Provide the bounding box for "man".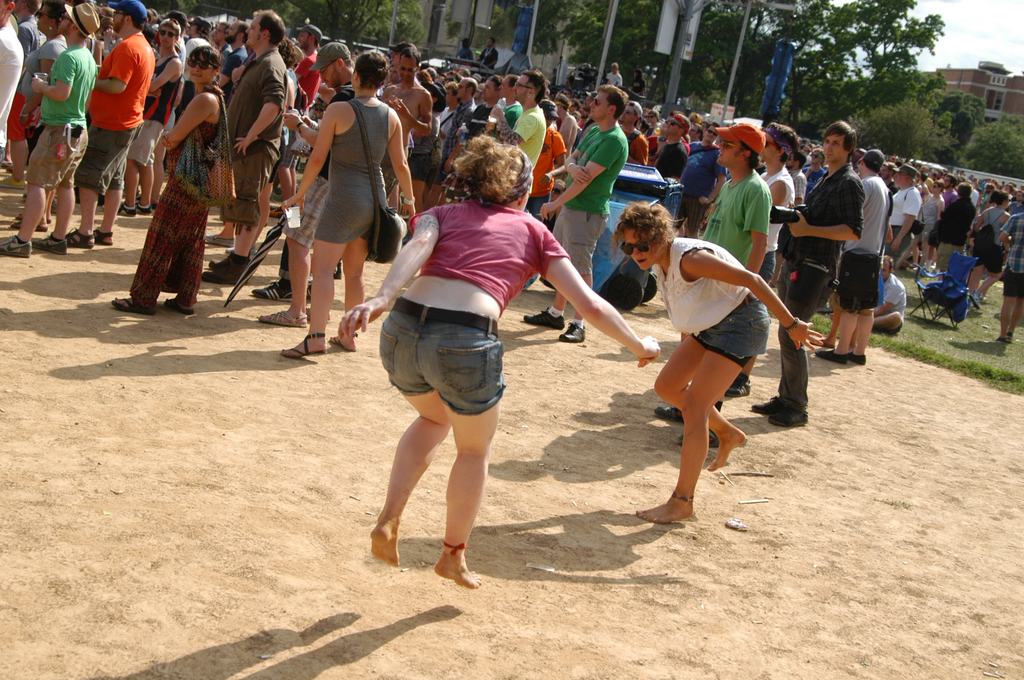
Rect(814, 149, 883, 374).
